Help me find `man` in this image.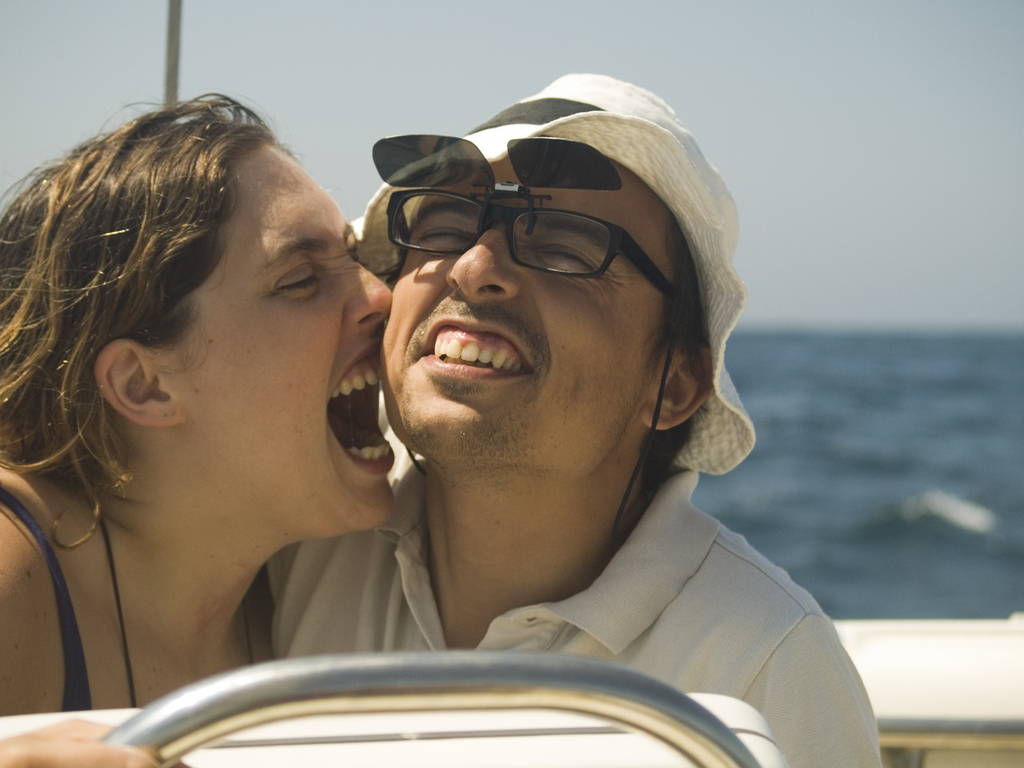
Found it: bbox(239, 56, 883, 767).
